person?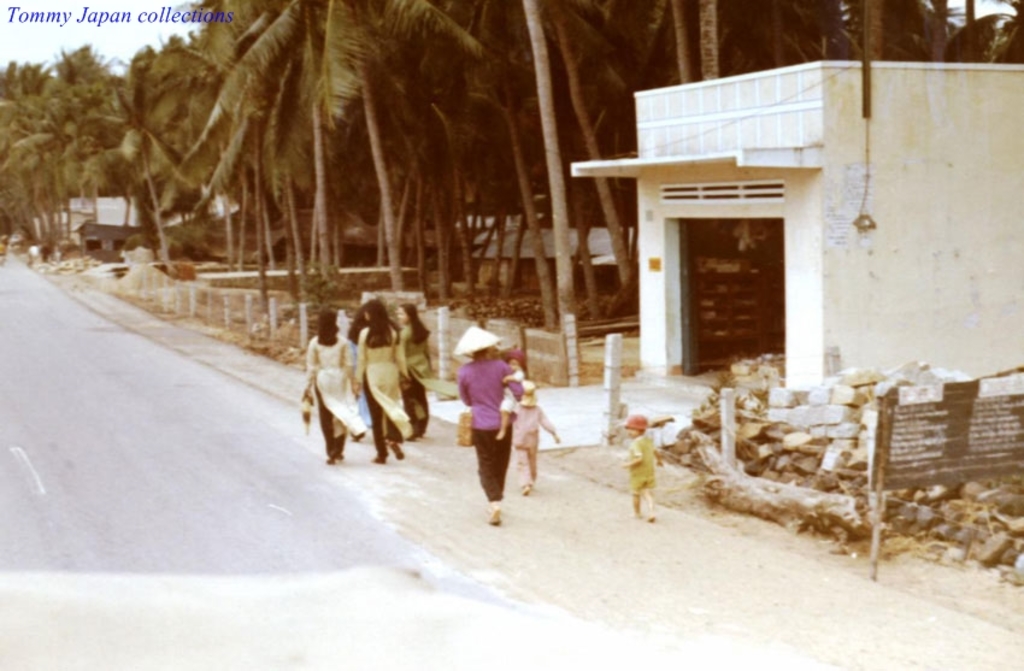
(622, 408, 664, 522)
